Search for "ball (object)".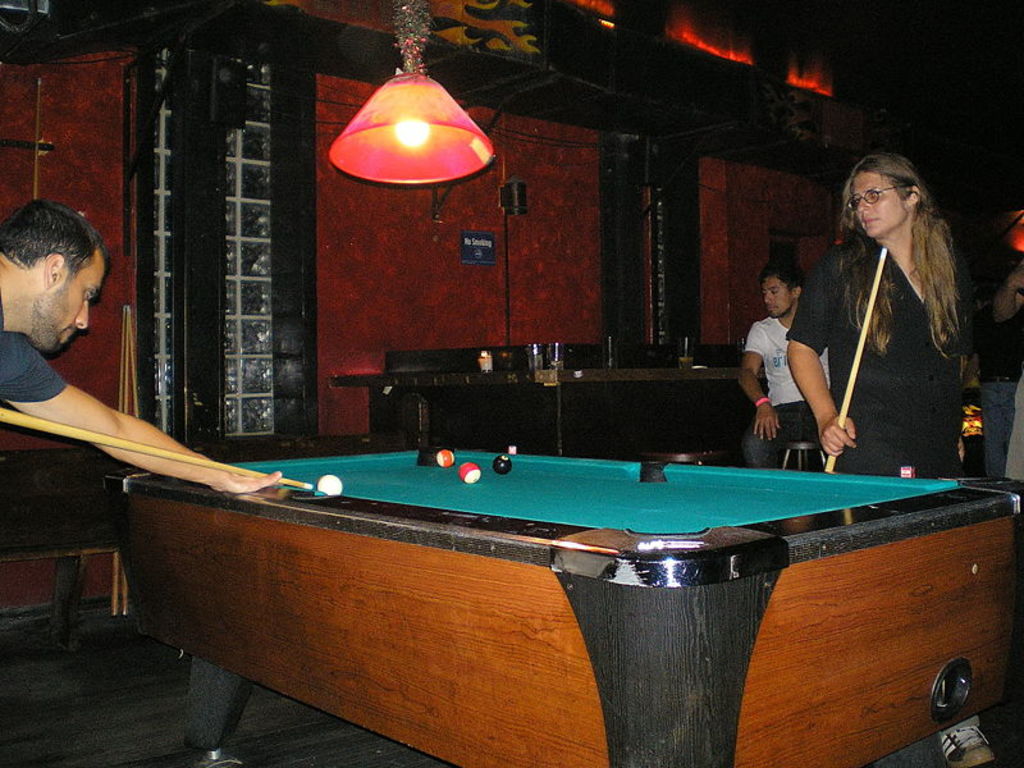
Found at (458, 462, 483, 484).
